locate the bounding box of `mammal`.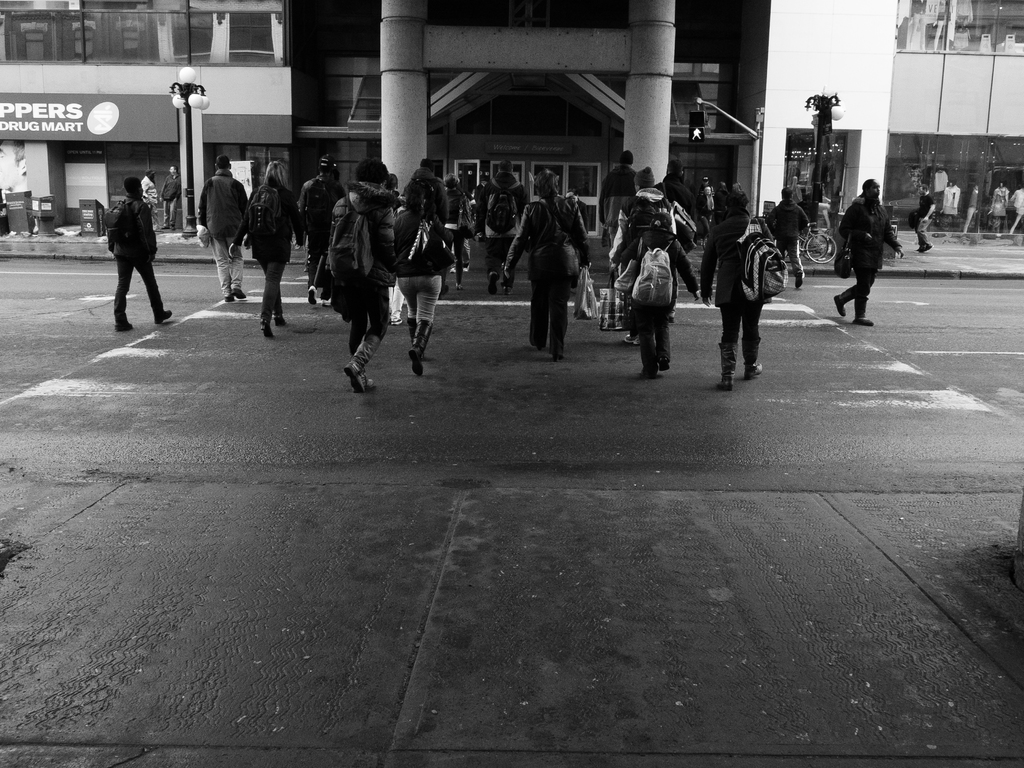
Bounding box: box(618, 211, 701, 383).
